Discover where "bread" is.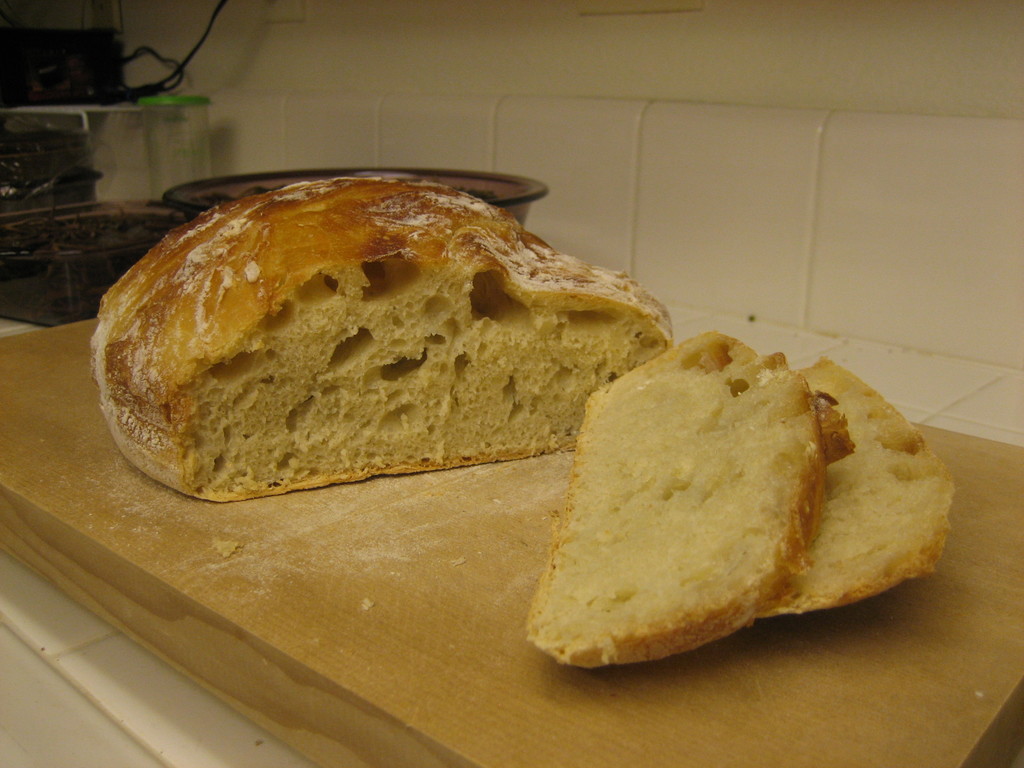
Discovered at bbox=[525, 332, 826, 669].
